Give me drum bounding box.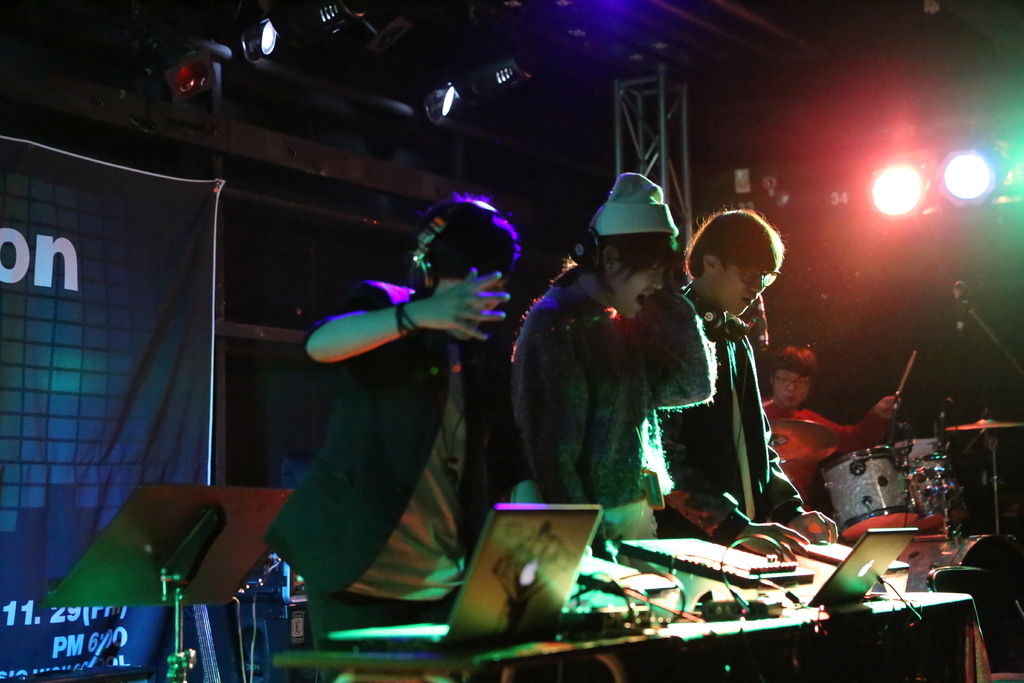
bbox=[780, 541, 906, 597].
